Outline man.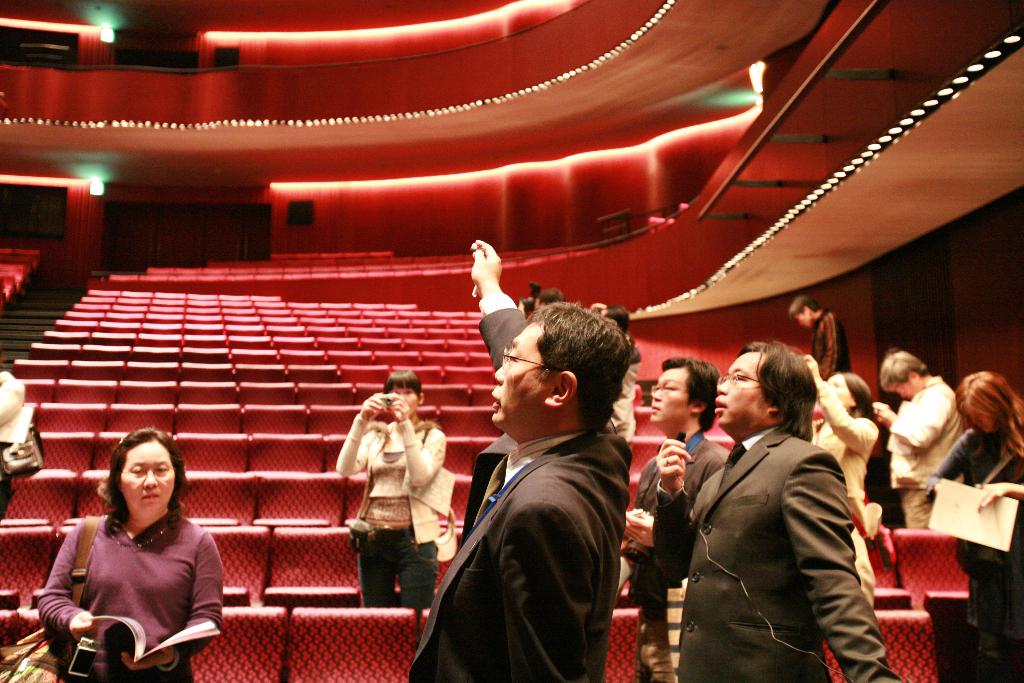
Outline: pyautogui.locateOnScreen(652, 340, 904, 682).
